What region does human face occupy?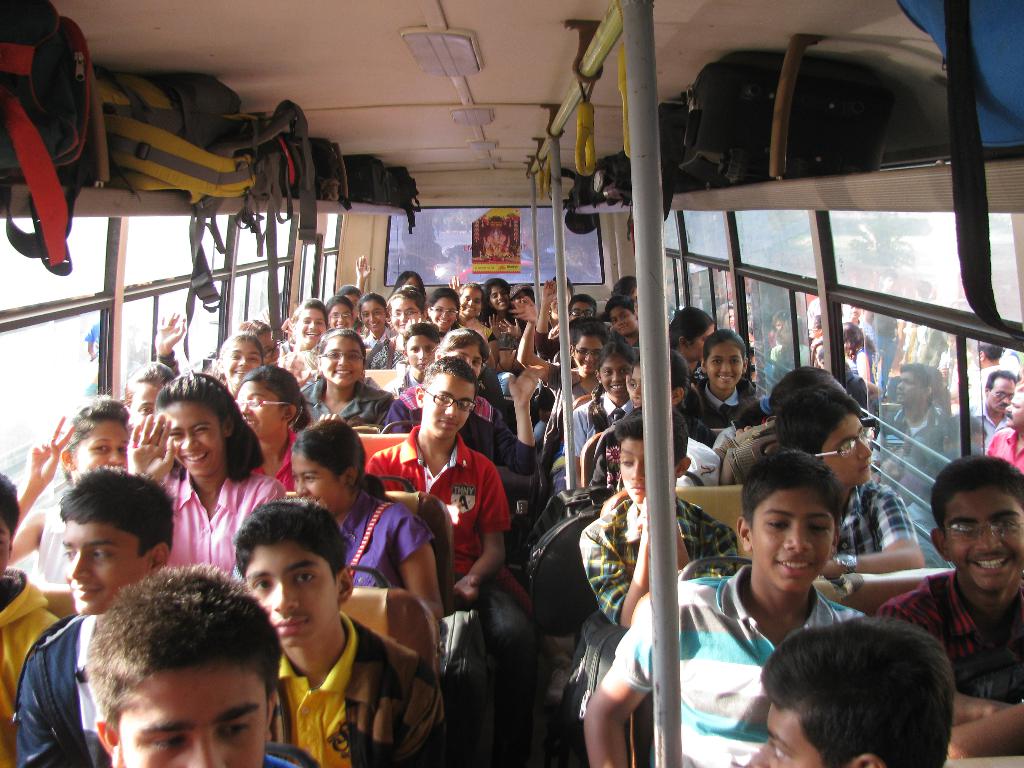
{"x1": 244, "y1": 540, "x2": 340, "y2": 646}.
